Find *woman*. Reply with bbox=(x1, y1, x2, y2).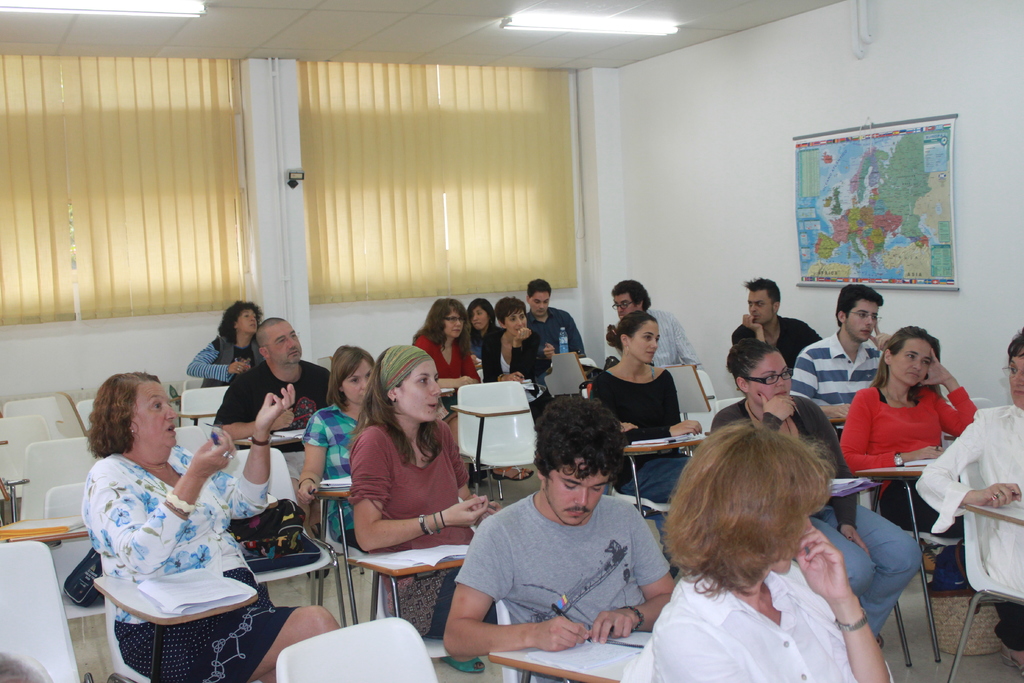
bbox=(710, 340, 918, 645).
